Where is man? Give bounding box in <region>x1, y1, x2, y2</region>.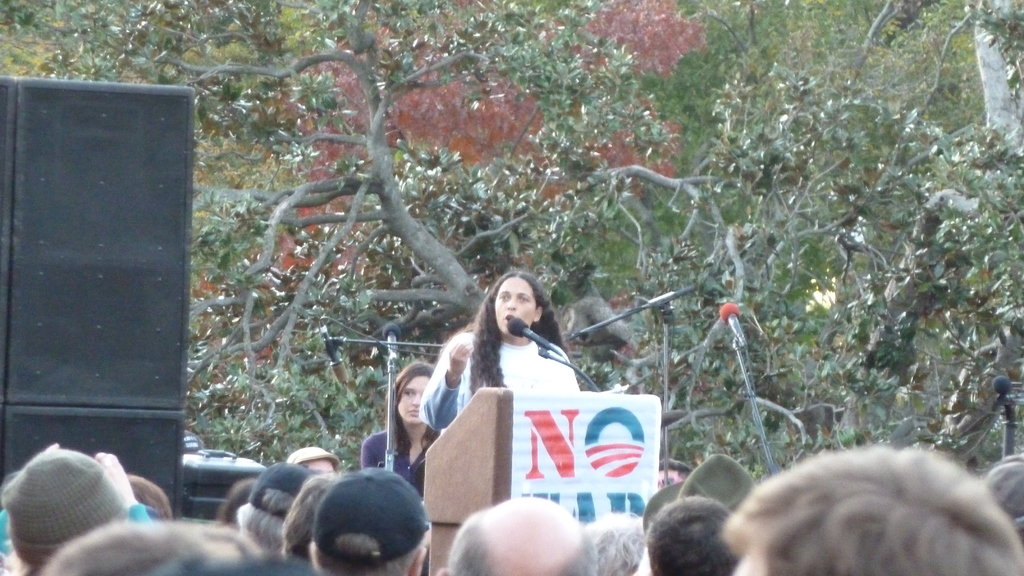
<region>436, 497, 598, 575</region>.
